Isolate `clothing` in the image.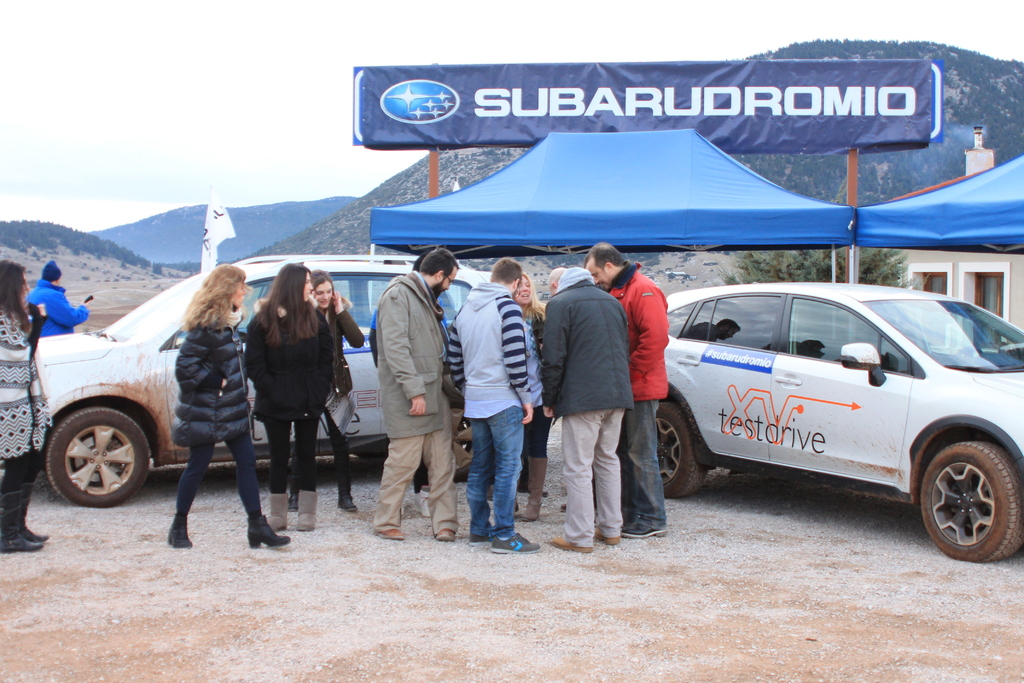
Isolated region: 0 303 42 536.
